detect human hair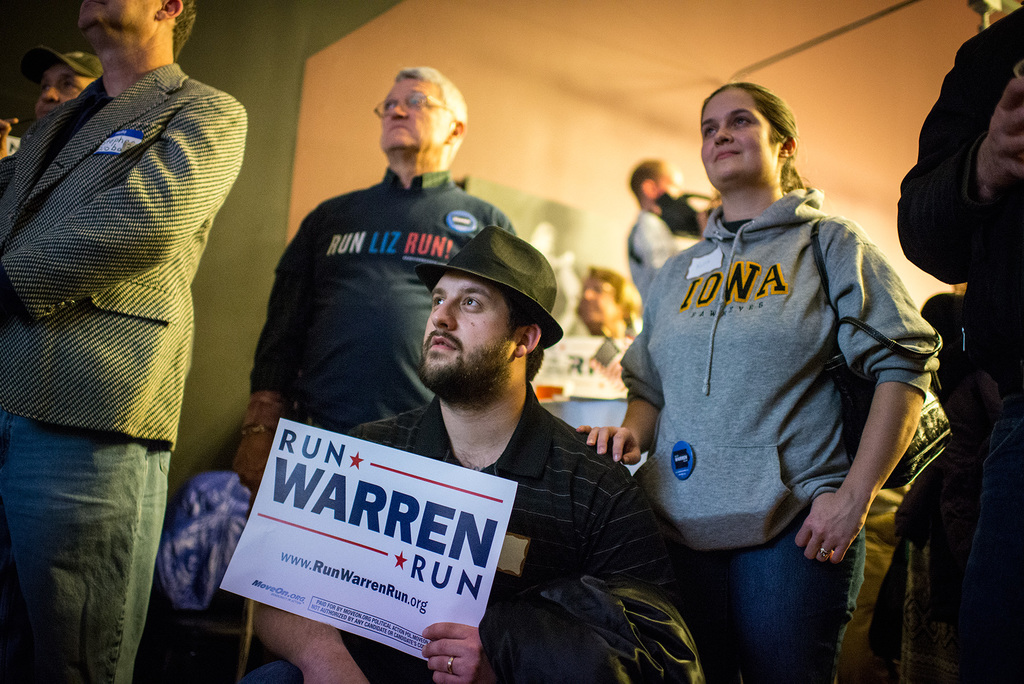
Rect(397, 62, 467, 131)
